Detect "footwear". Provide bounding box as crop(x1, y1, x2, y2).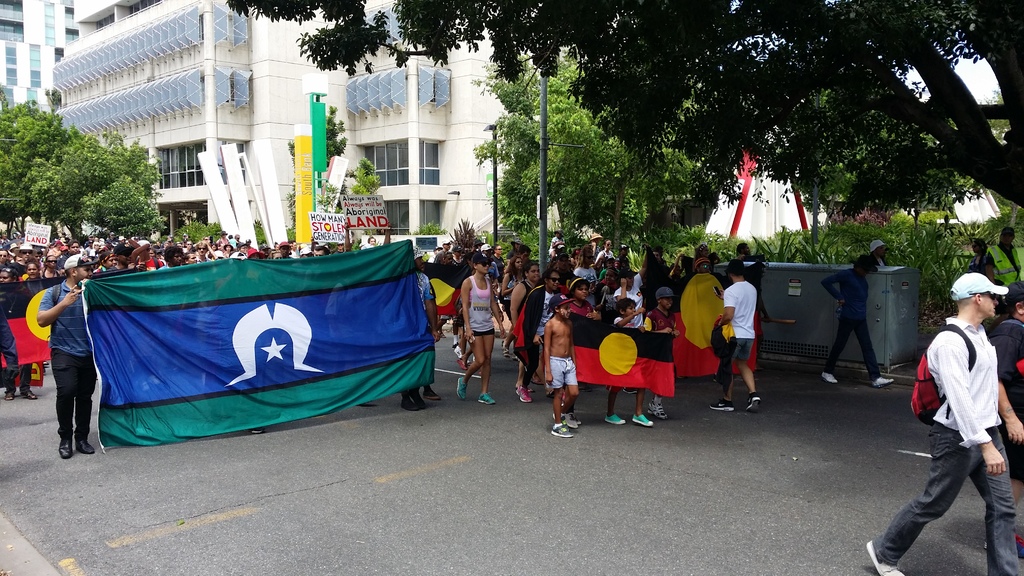
crop(605, 410, 626, 424).
